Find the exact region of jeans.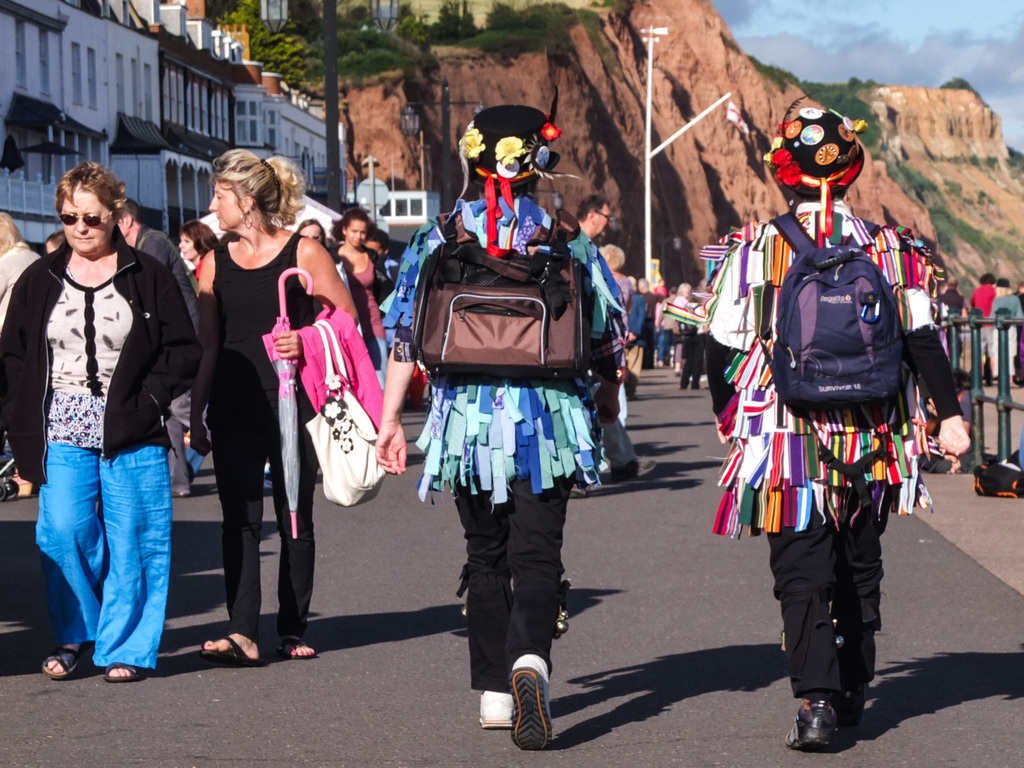
Exact region: Rect(767, 515, 879, 698).
